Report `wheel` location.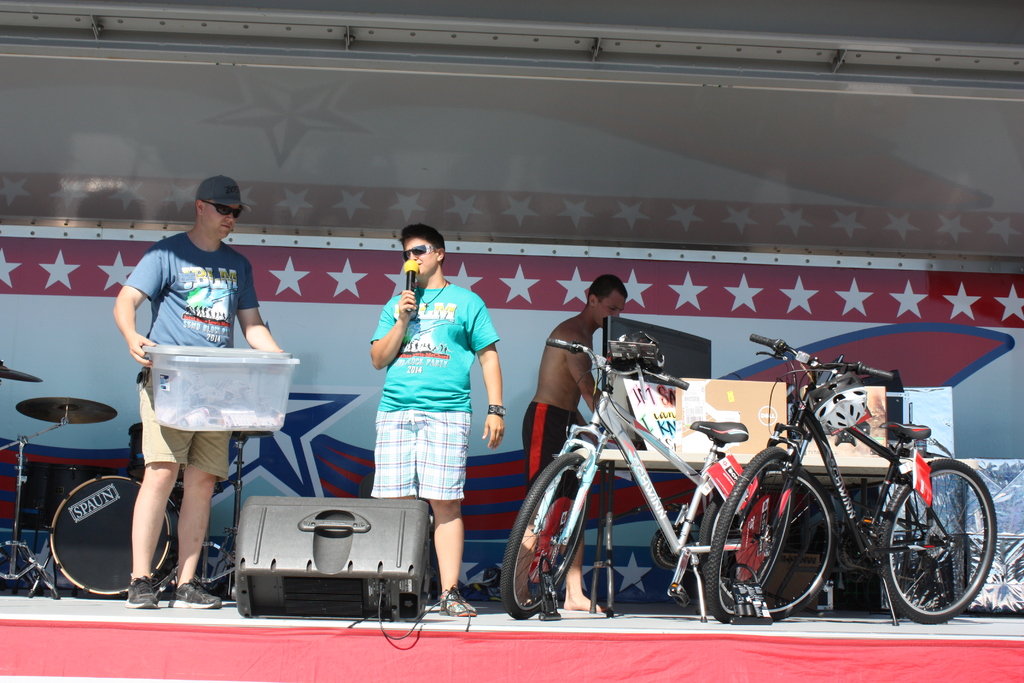
Report: locate(711, 445, 786, 625).
